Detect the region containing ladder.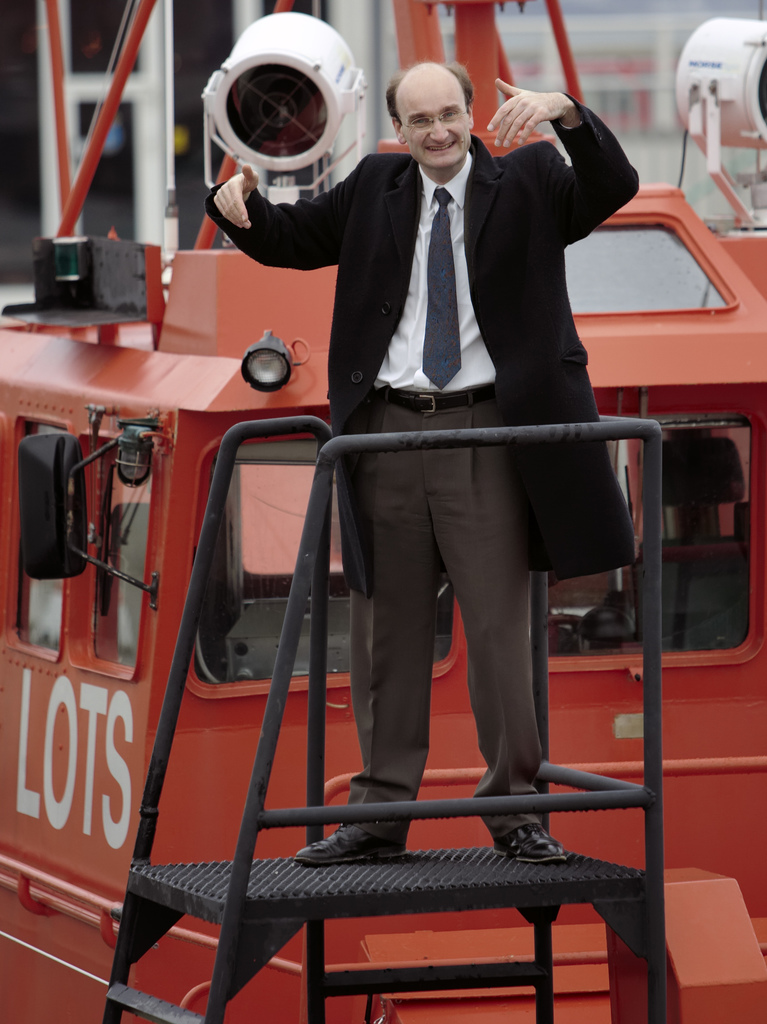
rect(101, 413, 666, 1022).
